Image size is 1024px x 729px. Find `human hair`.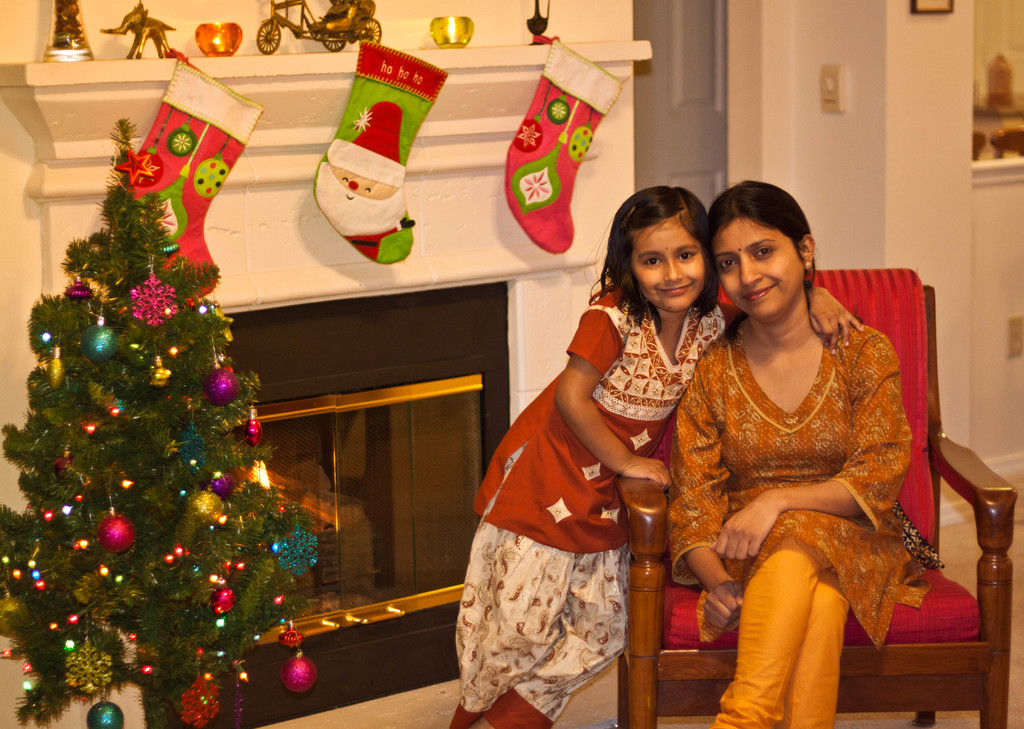
595, 183, 721, 343.
